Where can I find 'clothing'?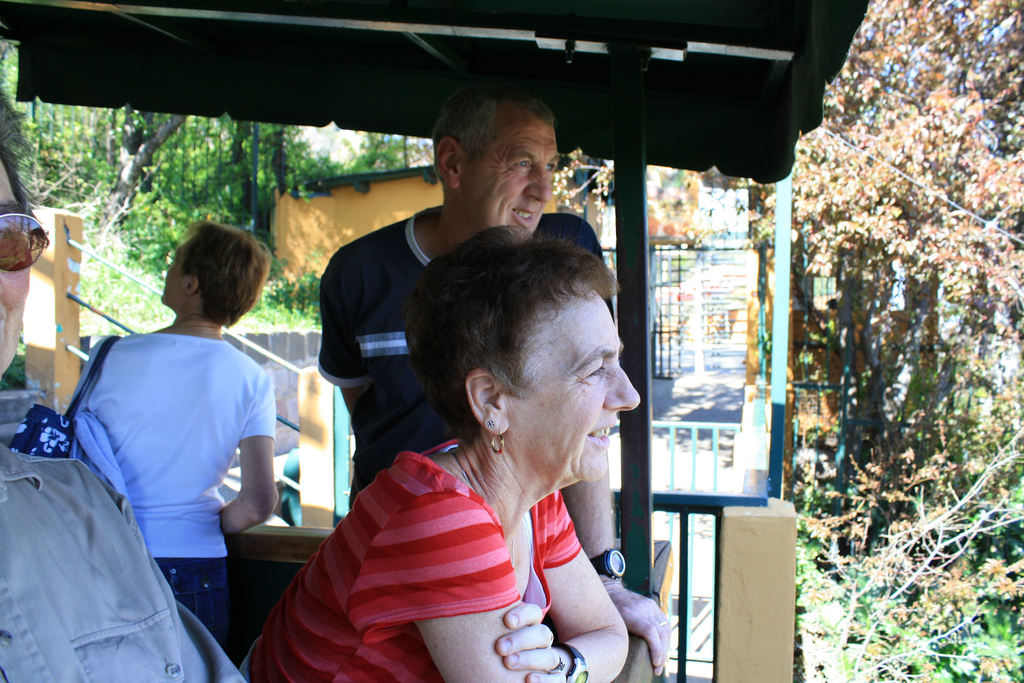
You can find it at select_region(239, 431, 583, 682).
